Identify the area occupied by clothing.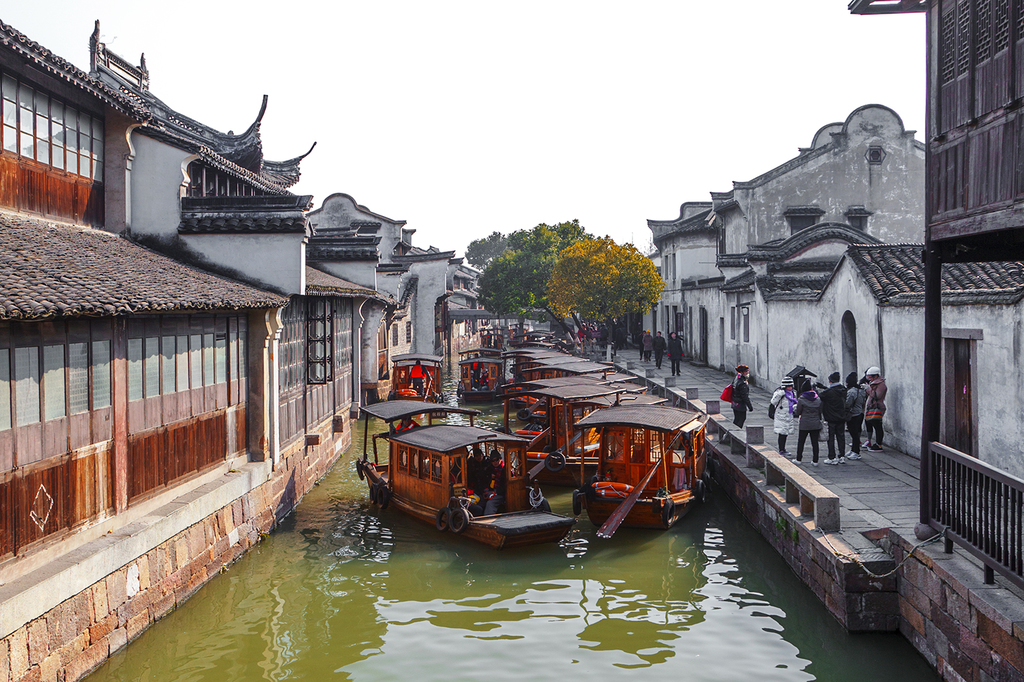
Area: box=[770, 385, 796, 458].
